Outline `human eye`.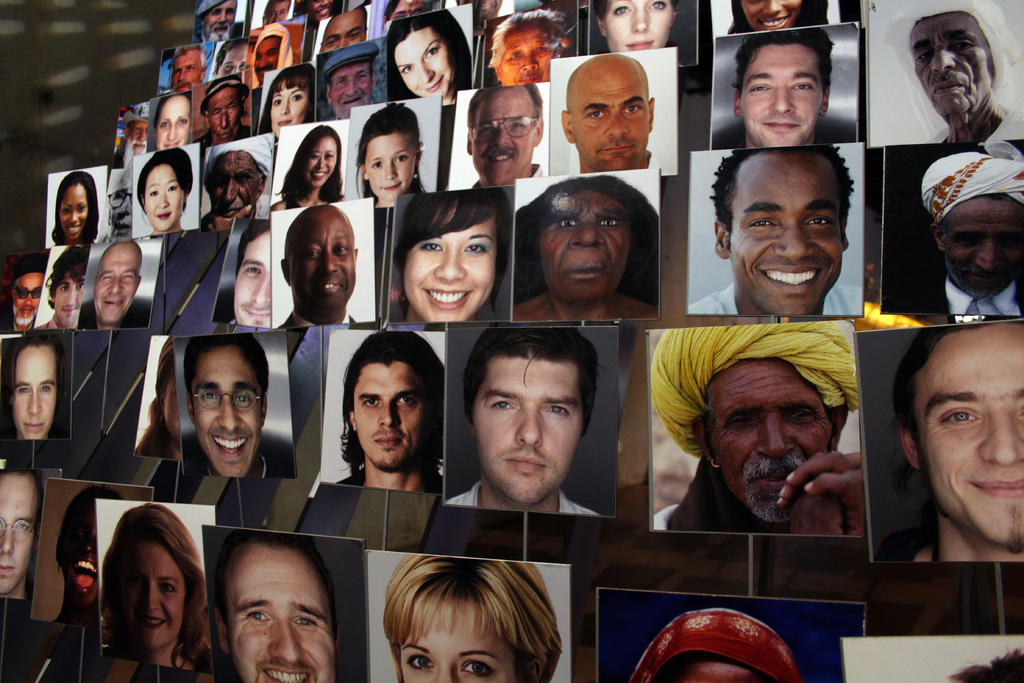
Outline: left=60, top=208, right=70, bottom=216.
